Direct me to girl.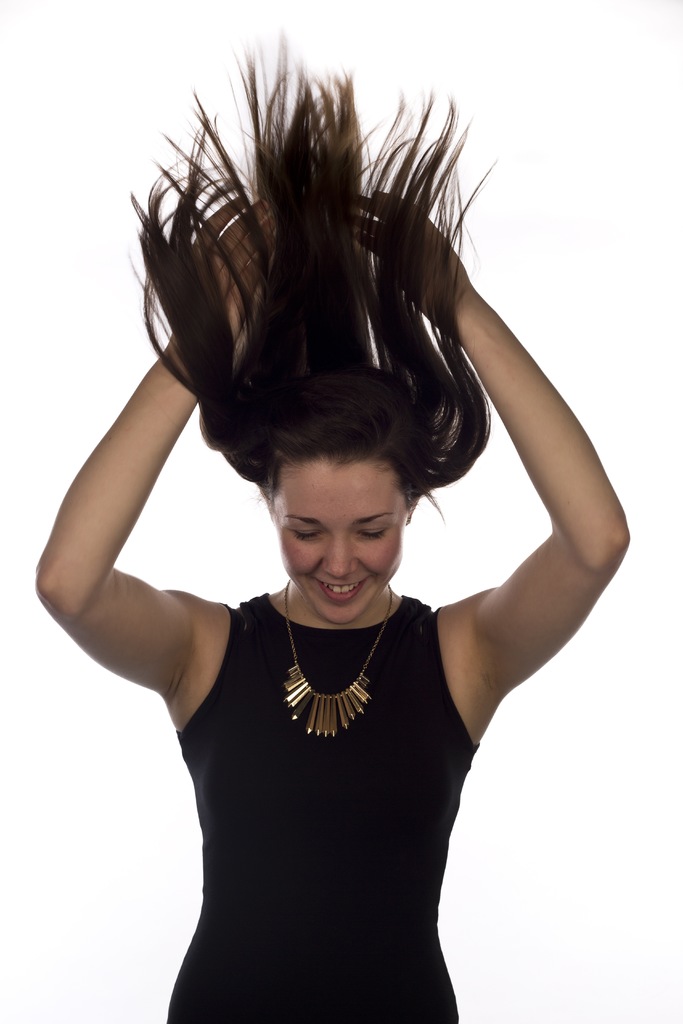
Direction: 32,35,627,1023.
